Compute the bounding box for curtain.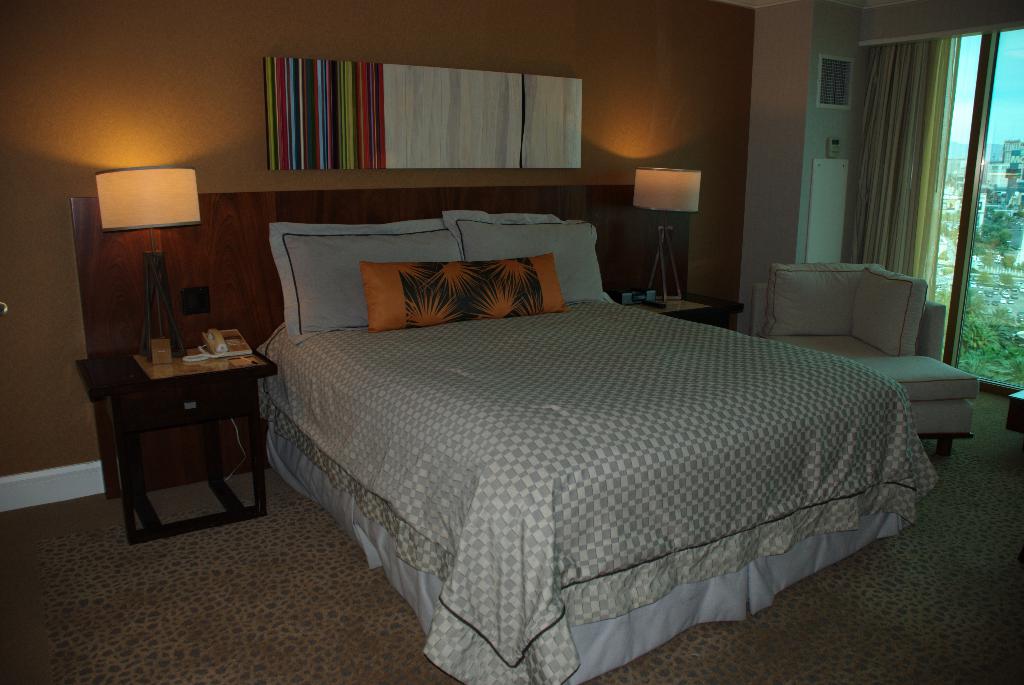
{"left": 845, "top": 38, "right": 963, "bottom": 307}.
